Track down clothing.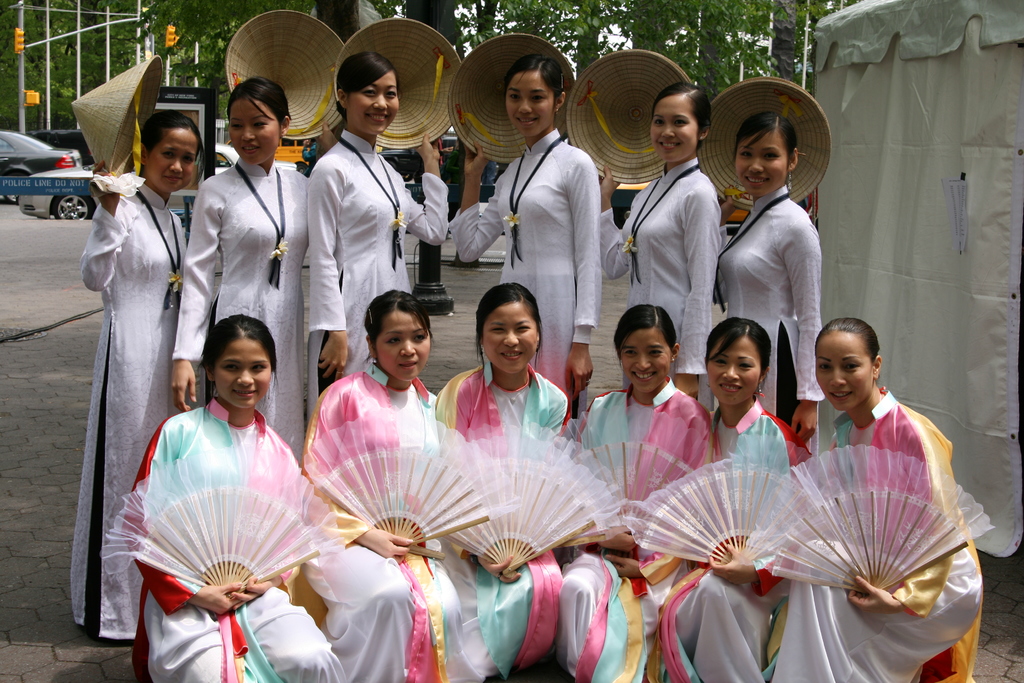
Tracked to Rect(173, 160, 305, 452).
